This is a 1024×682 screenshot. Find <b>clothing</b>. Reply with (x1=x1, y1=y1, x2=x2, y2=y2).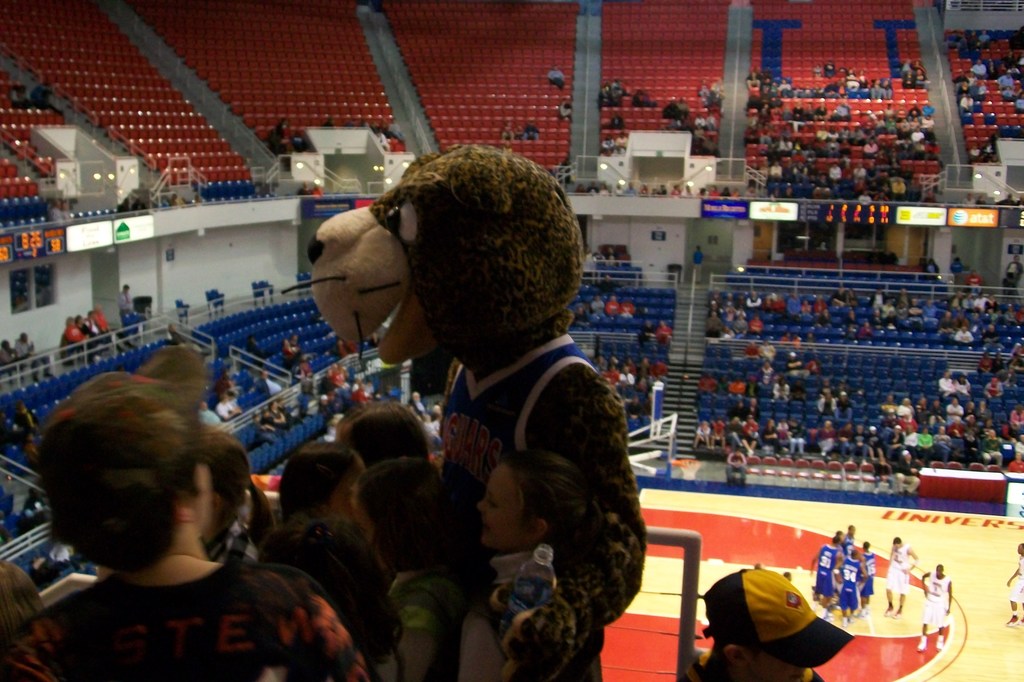
(x1=455, y1=549, x2=547, y2=681).
